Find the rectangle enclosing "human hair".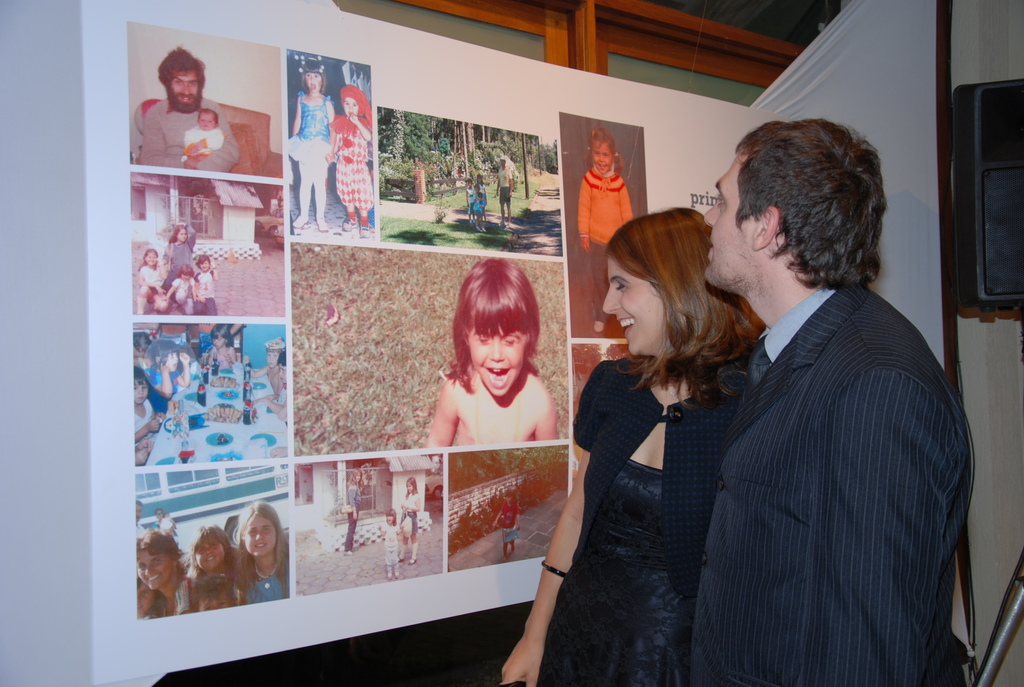
box=[441, 257, 541, 396].
